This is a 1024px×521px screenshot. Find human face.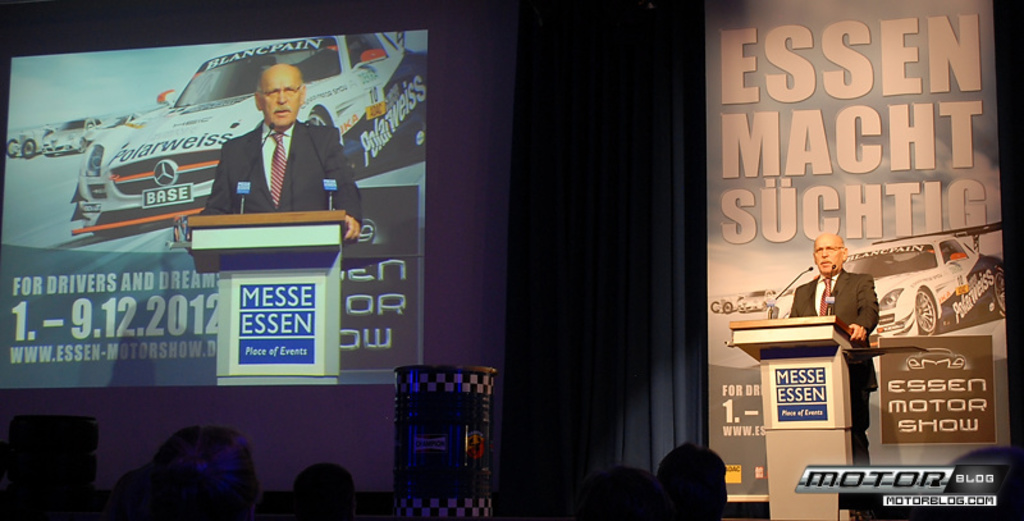
Bounding box: (left=814, top=232, right=842, bottom=273).
